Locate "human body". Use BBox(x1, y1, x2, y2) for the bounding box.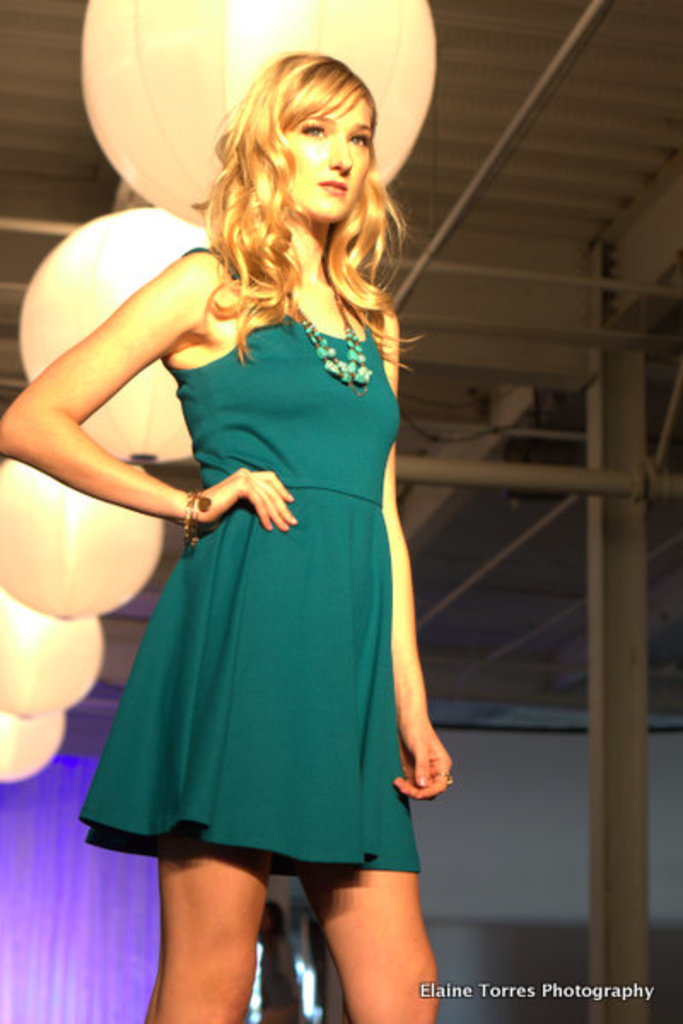
BBox(0, 242, 461, 1022).
